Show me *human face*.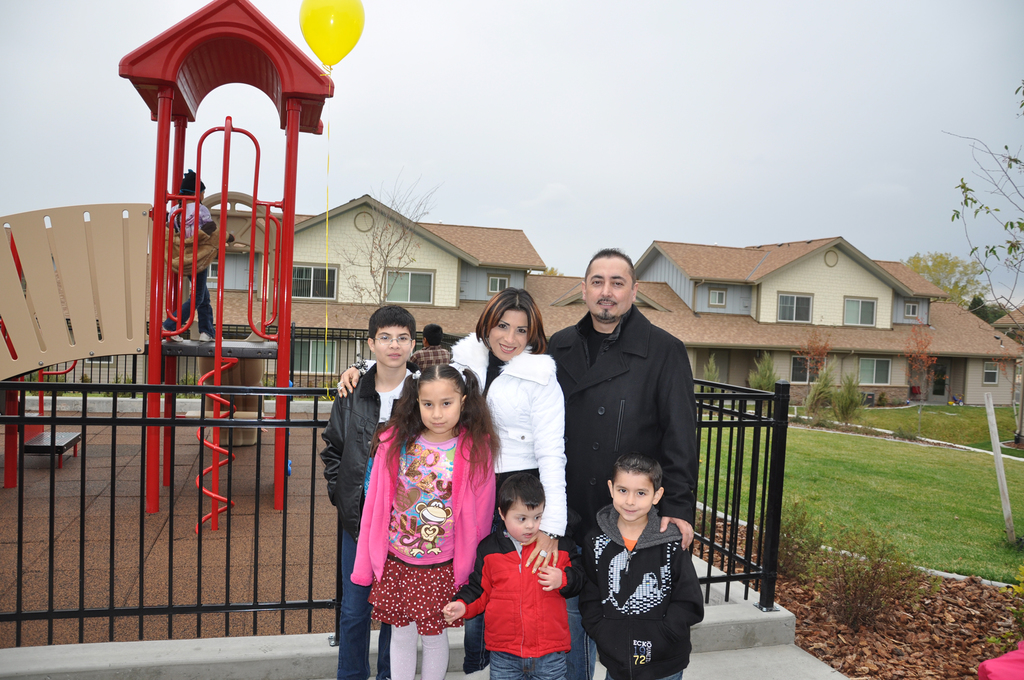
*human face* is here: x1=483, y1=310, x2=531, y2=360.
